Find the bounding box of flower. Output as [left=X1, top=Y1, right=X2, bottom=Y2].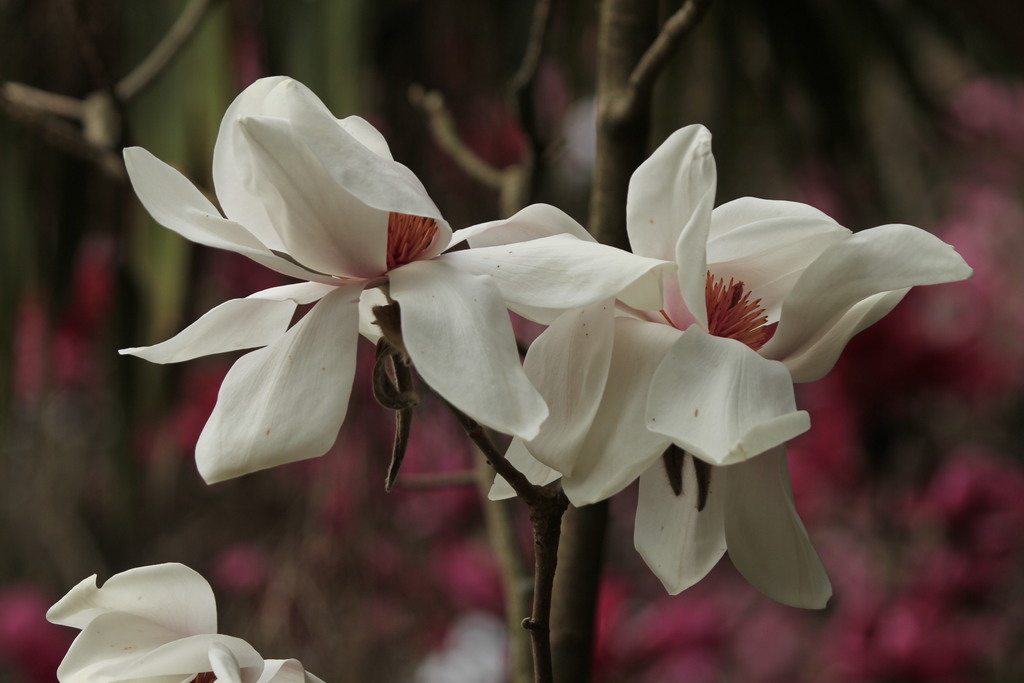
[left=42, top=561, right=323, bottom=682].
